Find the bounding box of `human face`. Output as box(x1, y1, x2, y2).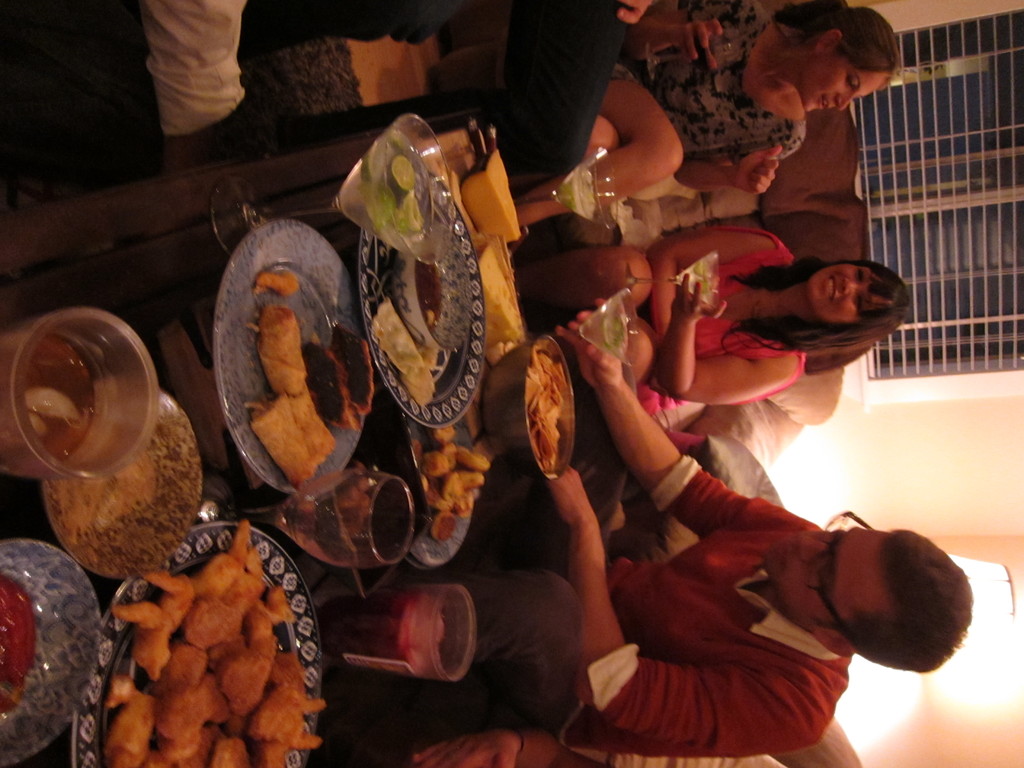
box(795, 42, 896, 115).
